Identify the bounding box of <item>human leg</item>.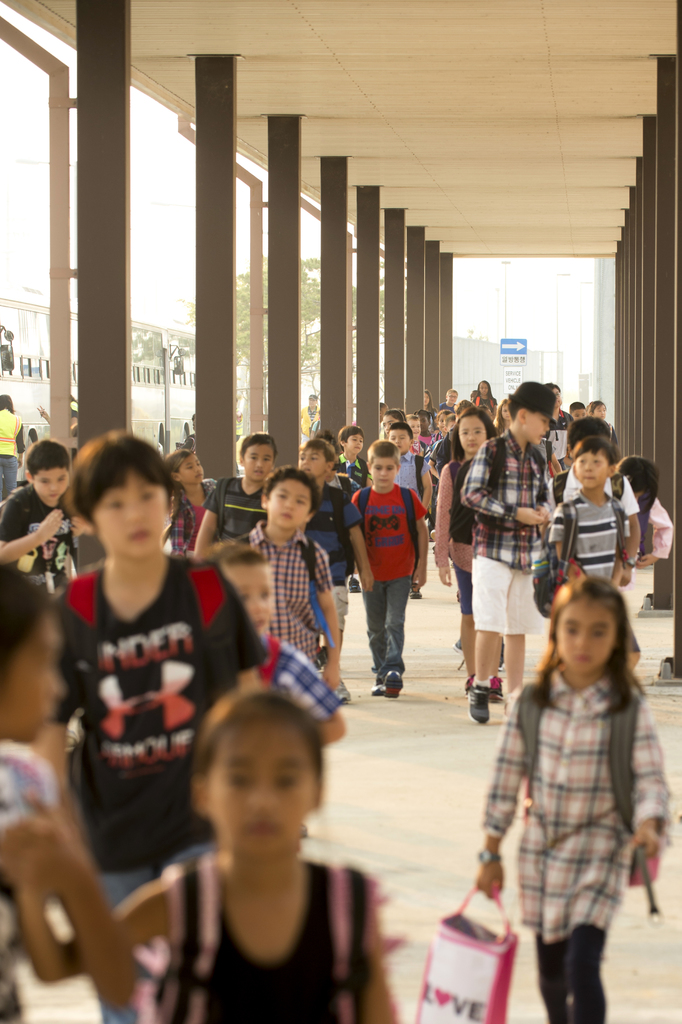
region(501, 552, 529, 704).
